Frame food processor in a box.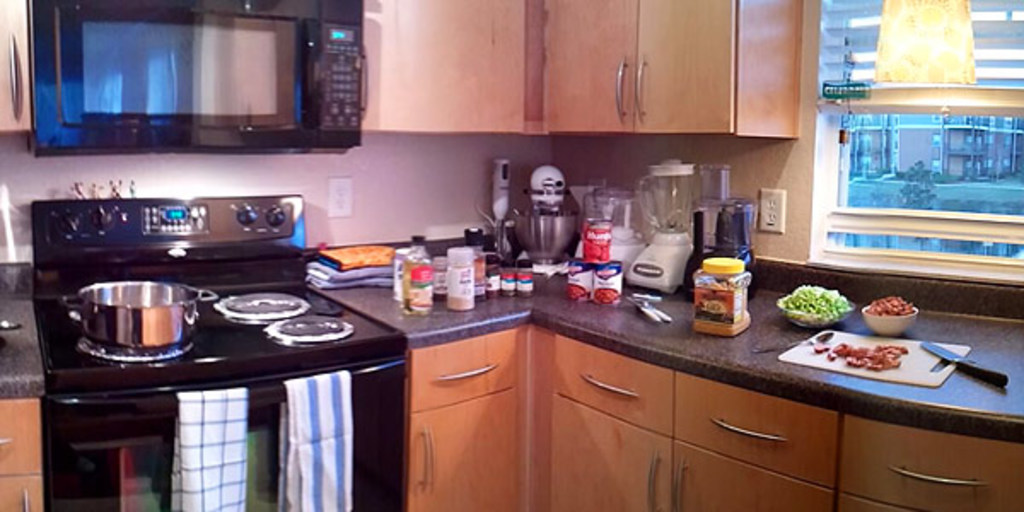
locate(575, 171, 647, 271).
